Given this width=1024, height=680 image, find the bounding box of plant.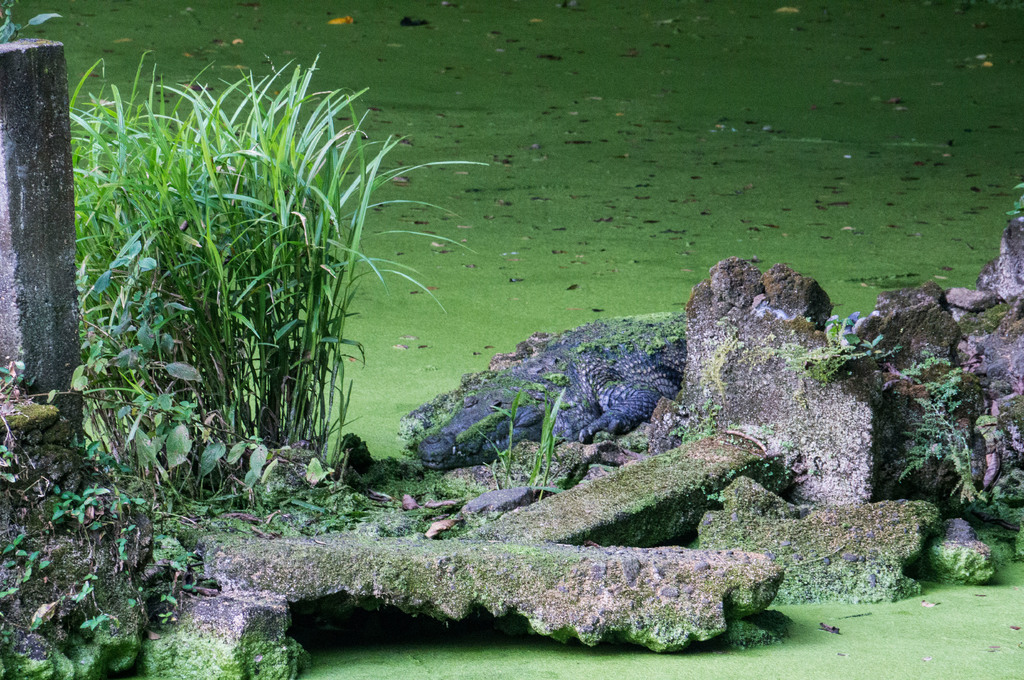
pyautogui.locateOnScreen(0, 612, 6, 642).
